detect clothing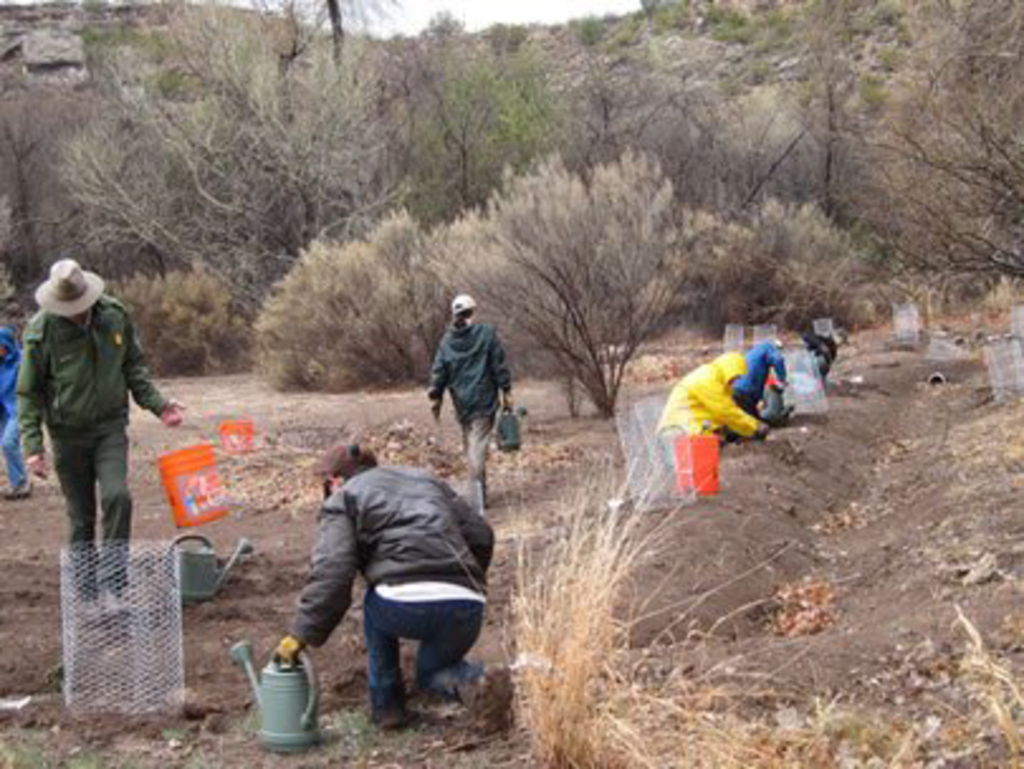
{"left": 746, "top": 341, "right": 786, "bottom": 402}
